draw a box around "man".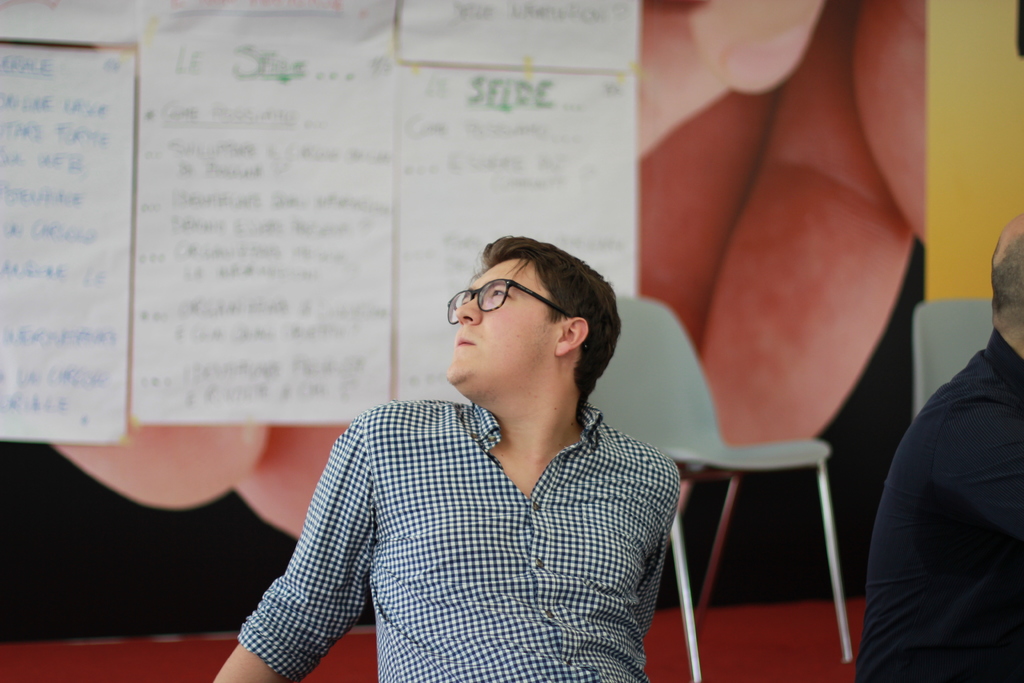
bbox=(202, 234, 684, 682).
